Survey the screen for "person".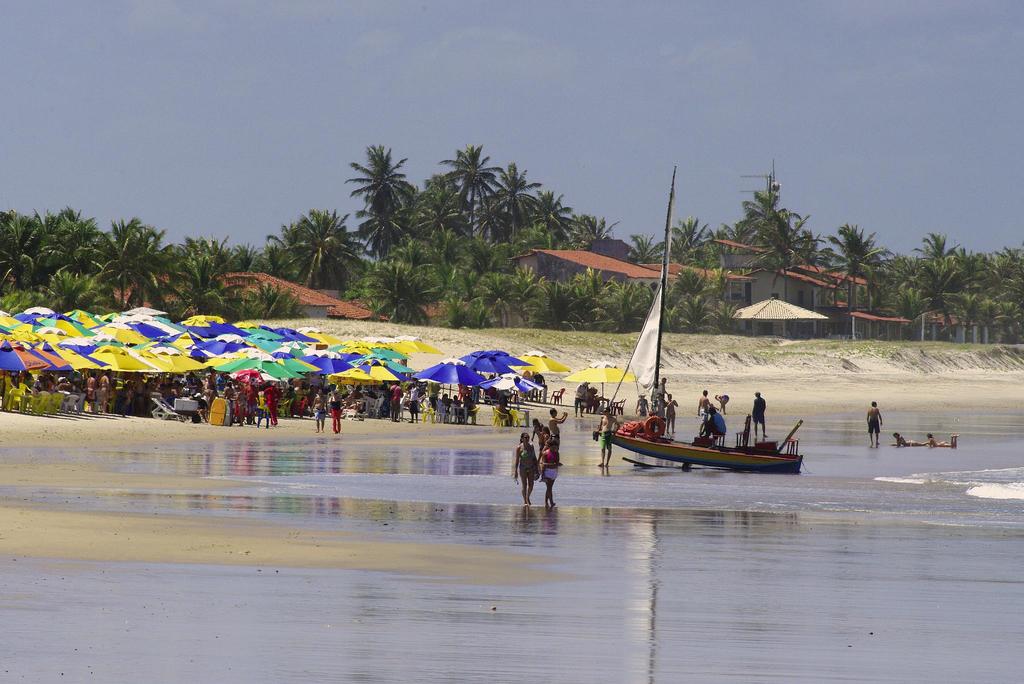
Survey found: box(440, 393, 452, 413).
